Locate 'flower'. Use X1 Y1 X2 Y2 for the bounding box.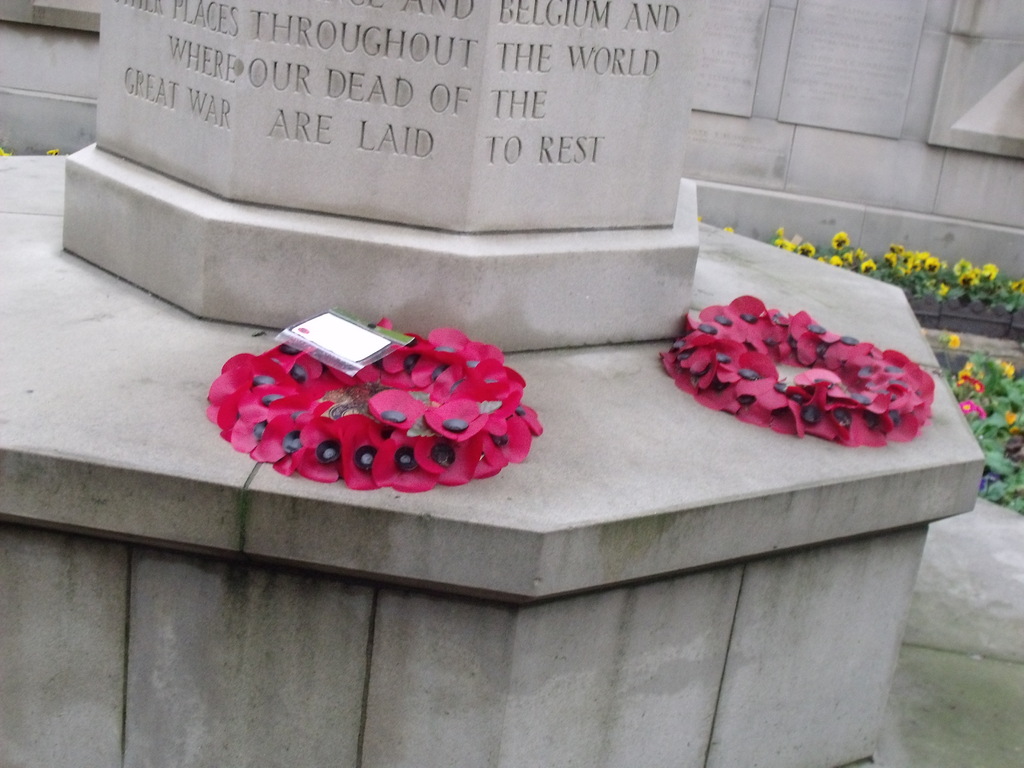
973 379 983 392.
